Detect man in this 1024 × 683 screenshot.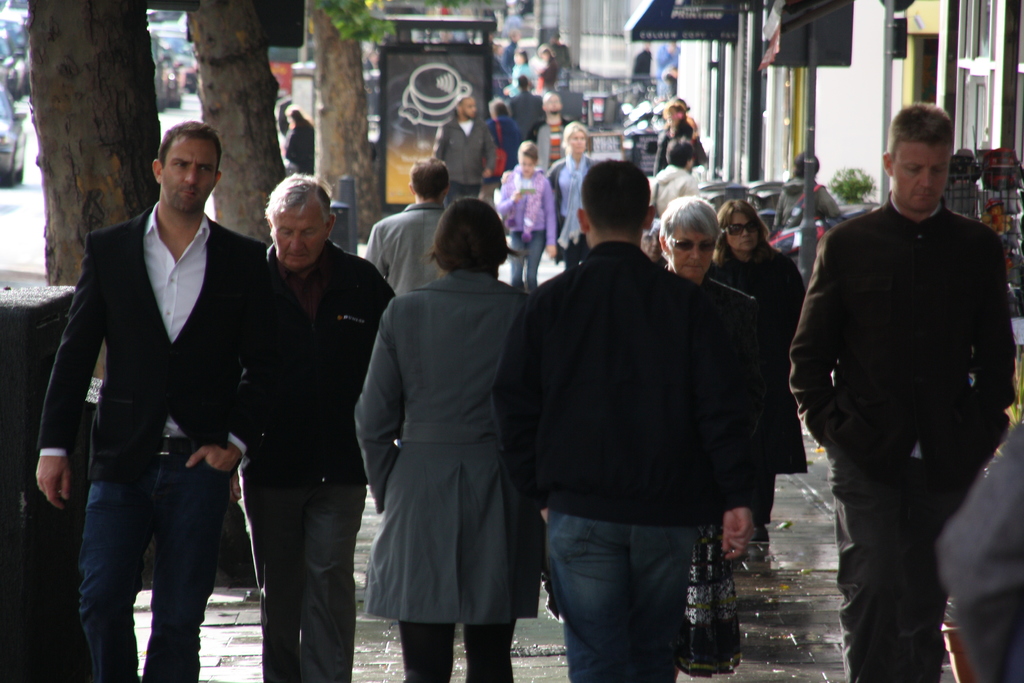
Detection: <region>234, 171, 396, 682</region>.
